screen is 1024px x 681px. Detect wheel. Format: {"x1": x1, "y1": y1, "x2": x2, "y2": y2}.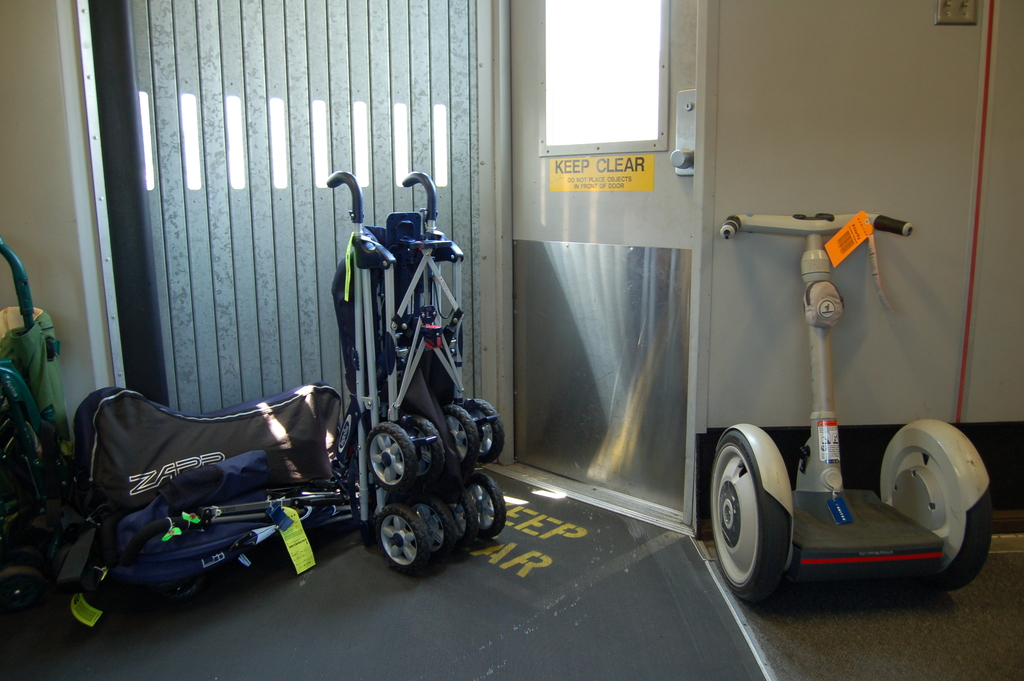
{"x1": 465, "y1": 400, "x2": 504, "y2": 461}.
